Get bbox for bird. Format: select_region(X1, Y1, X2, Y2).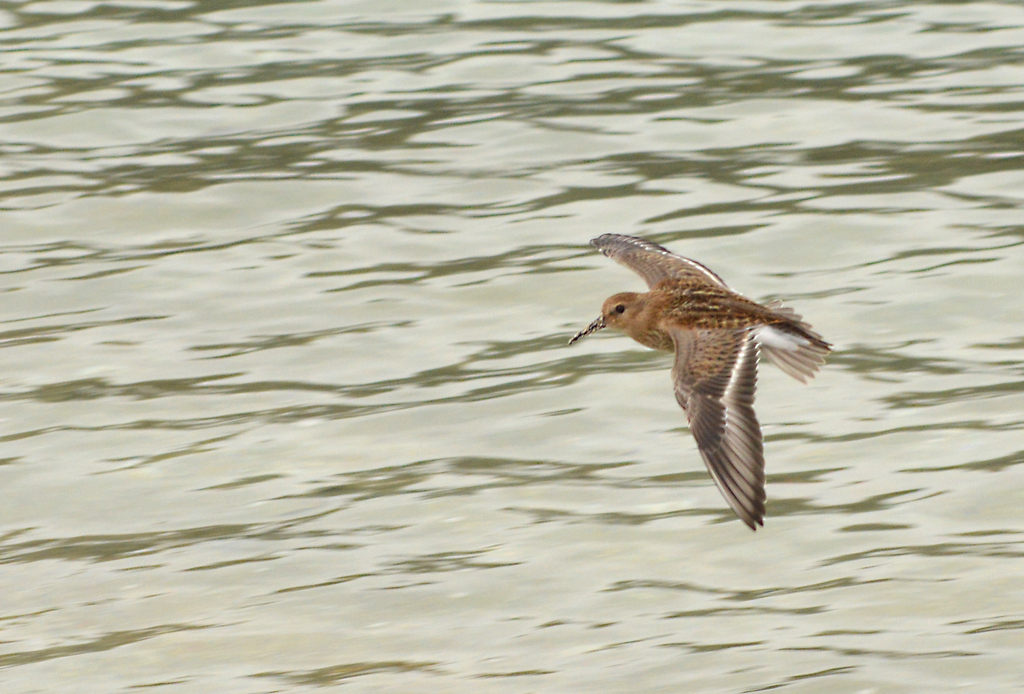
select_region(562, 242, 833, 521).
